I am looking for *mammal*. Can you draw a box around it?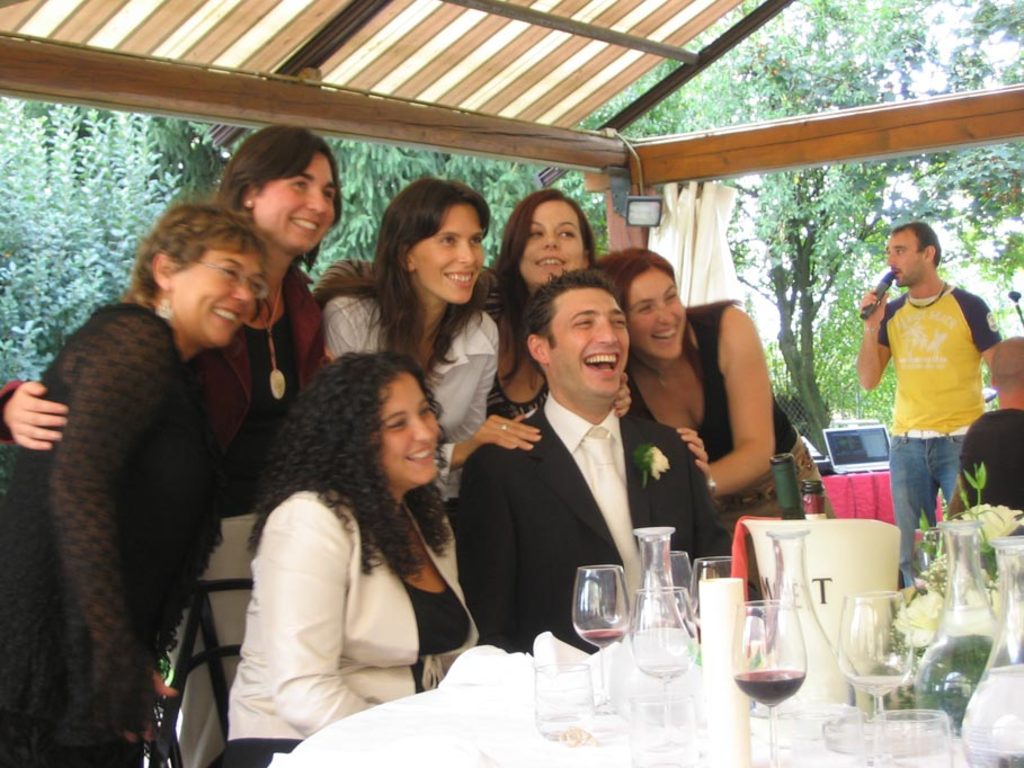
Sure, the bounding box is region(950, 332, 1023, 533).
